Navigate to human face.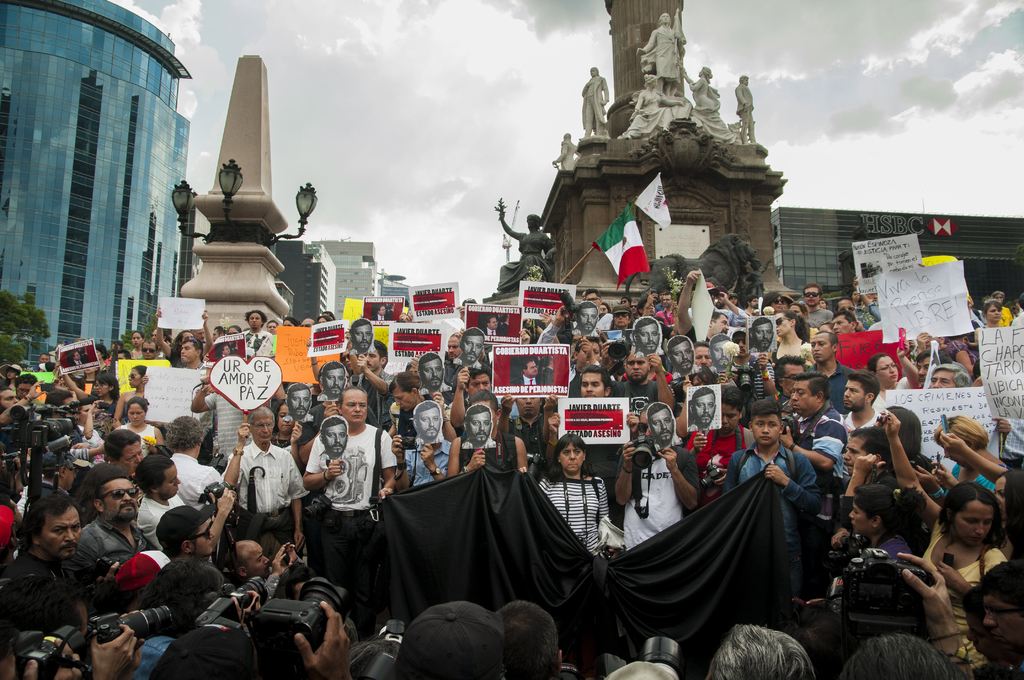
Navigation target: <bbox>323, 369, 343, 397</bbox>.
